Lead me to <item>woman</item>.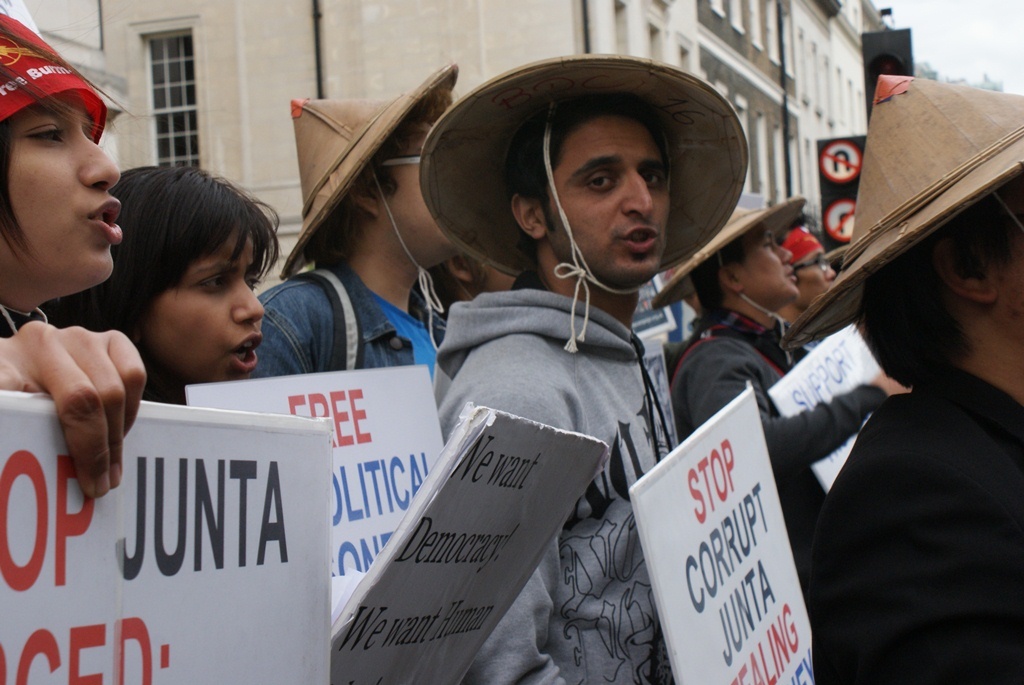
Lead to 0/0/149/497.
